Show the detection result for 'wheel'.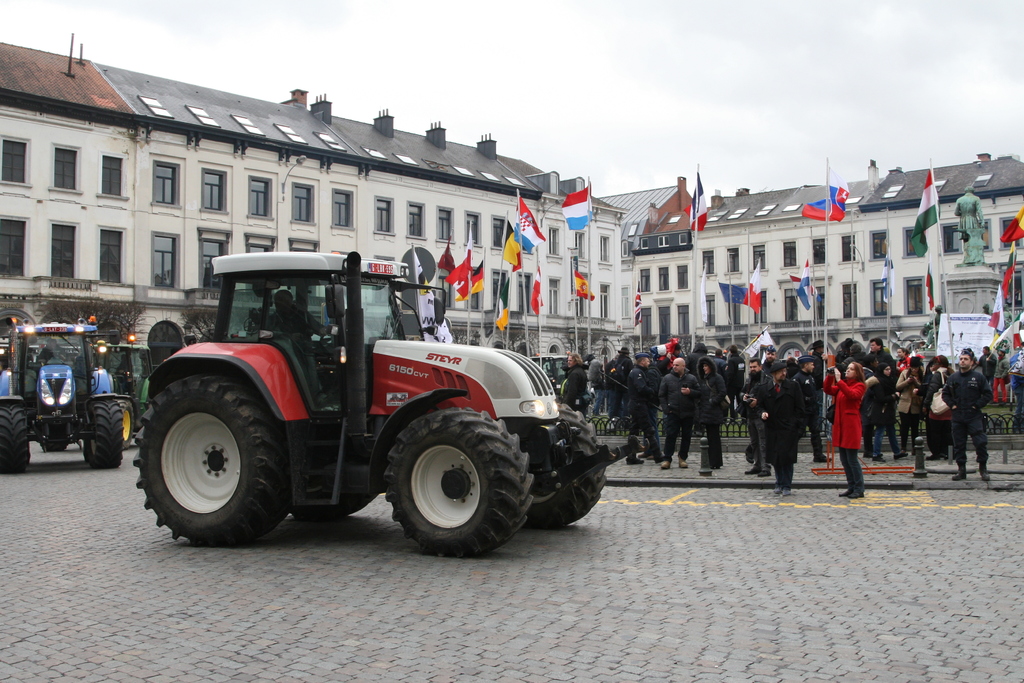
<box>512,403,607,529</box>.
